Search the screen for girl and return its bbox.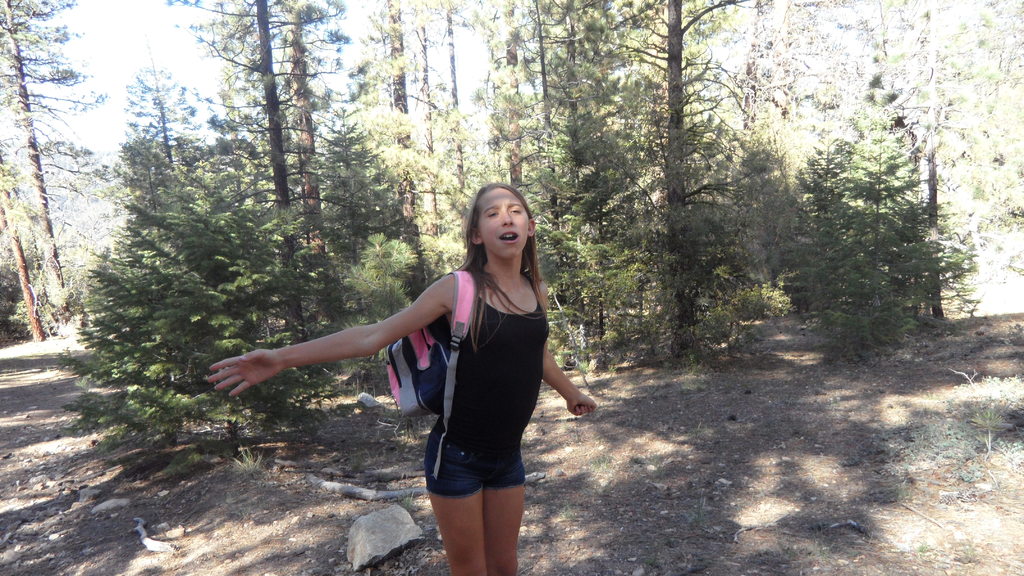
Found: l=207, t=180, r=598, b=575.
